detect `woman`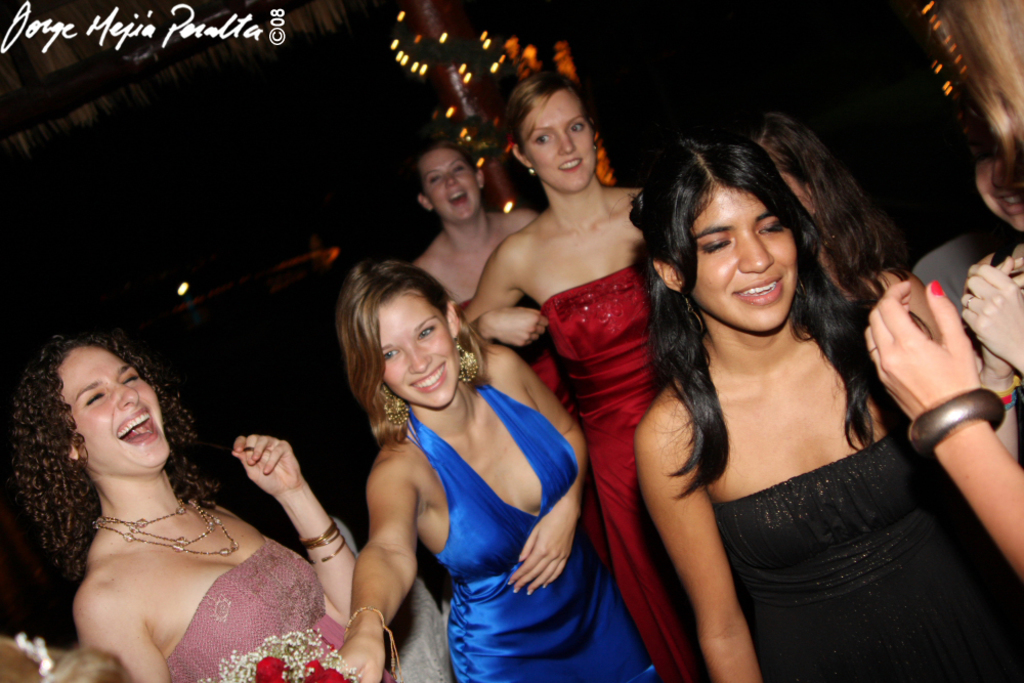
[465, 69, 682, 682]
